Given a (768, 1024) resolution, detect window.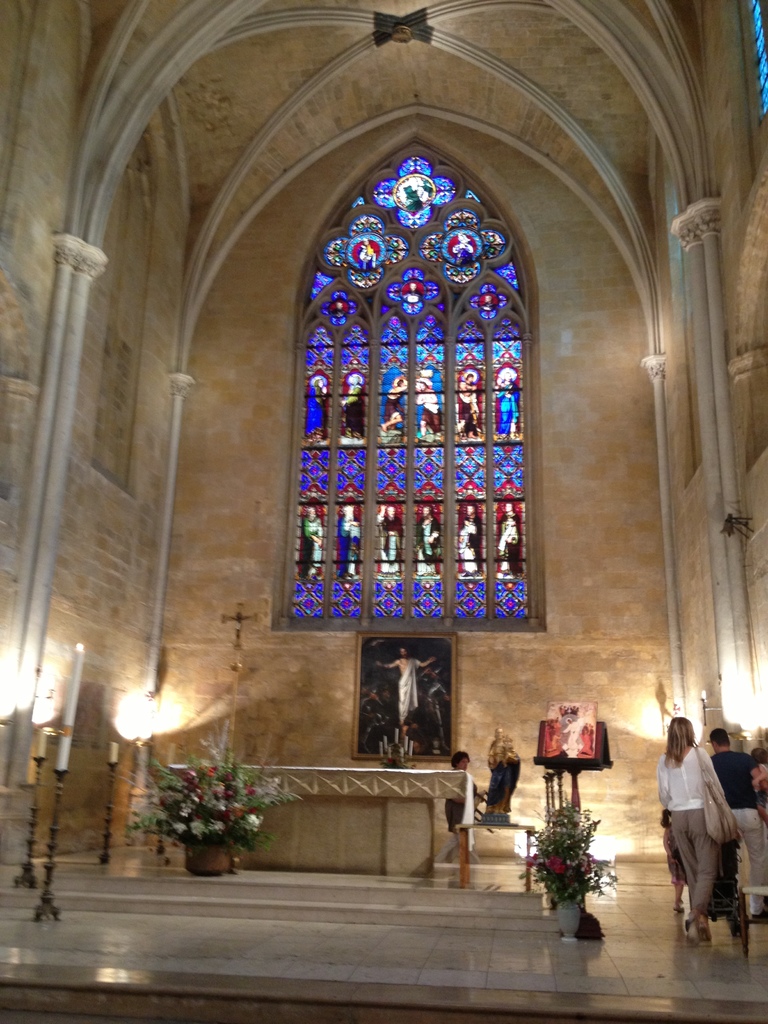
(266, 134, 552, 636).
